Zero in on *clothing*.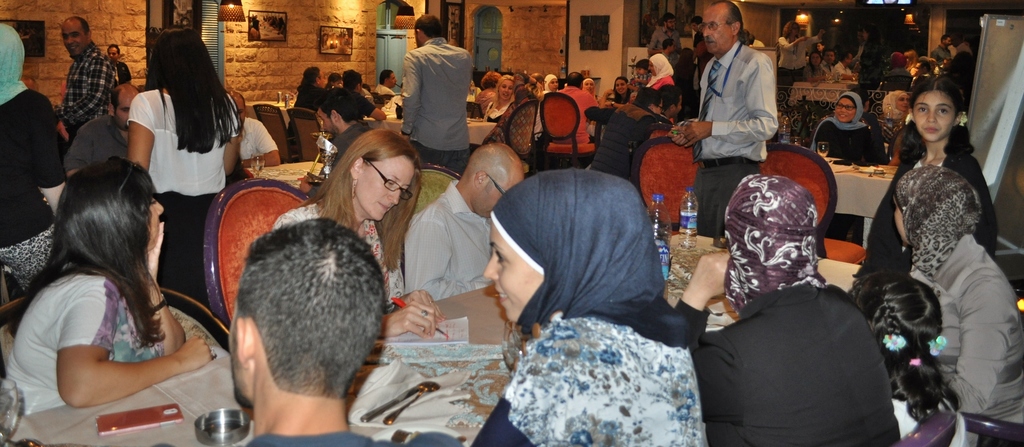
Zeroed in: [916,234,1023,435].
